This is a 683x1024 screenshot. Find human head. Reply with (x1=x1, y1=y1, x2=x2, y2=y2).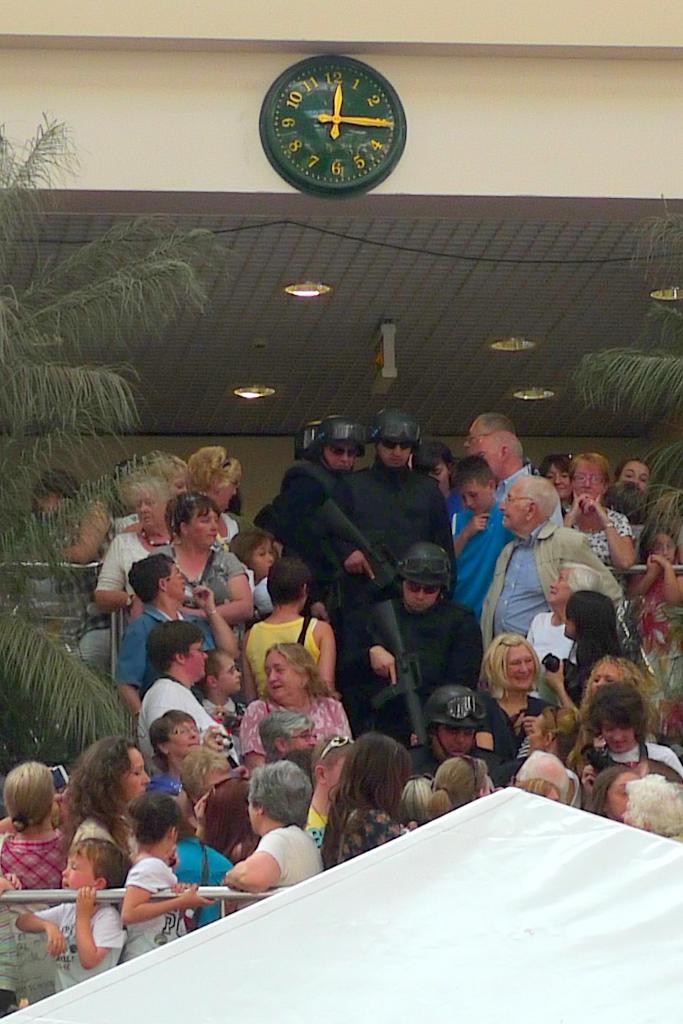
(x1=145, y1=455, x2=188, y2=492).
